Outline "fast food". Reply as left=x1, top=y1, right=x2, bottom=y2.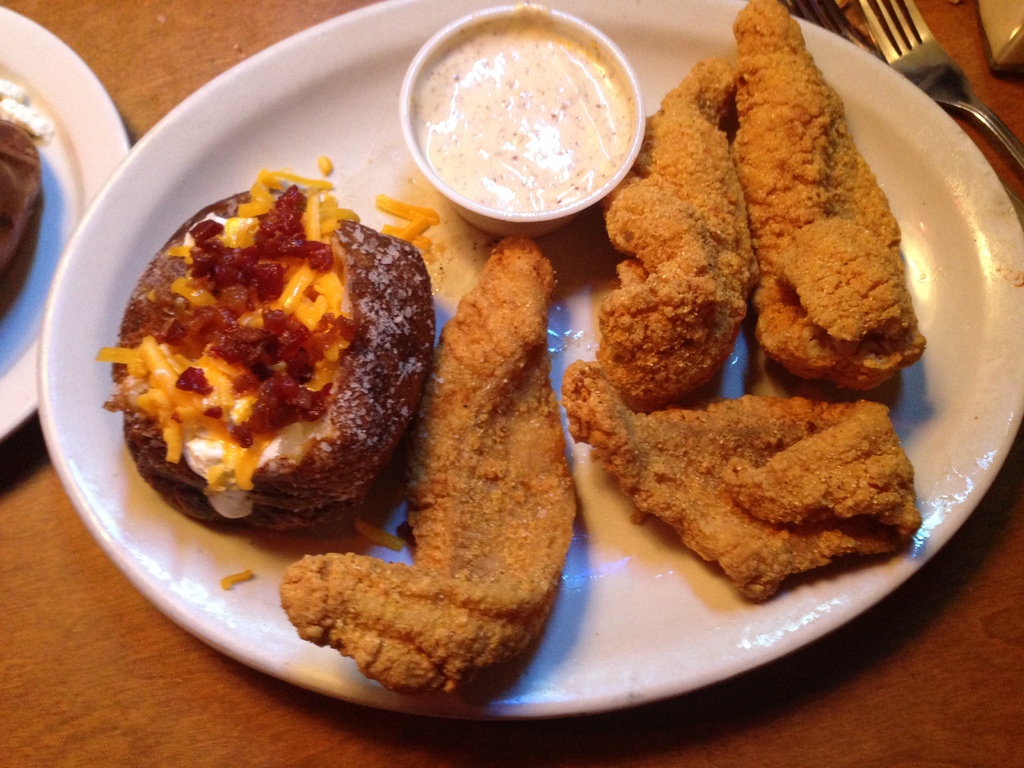
left=75, top=149, right=467, bottom=516.
